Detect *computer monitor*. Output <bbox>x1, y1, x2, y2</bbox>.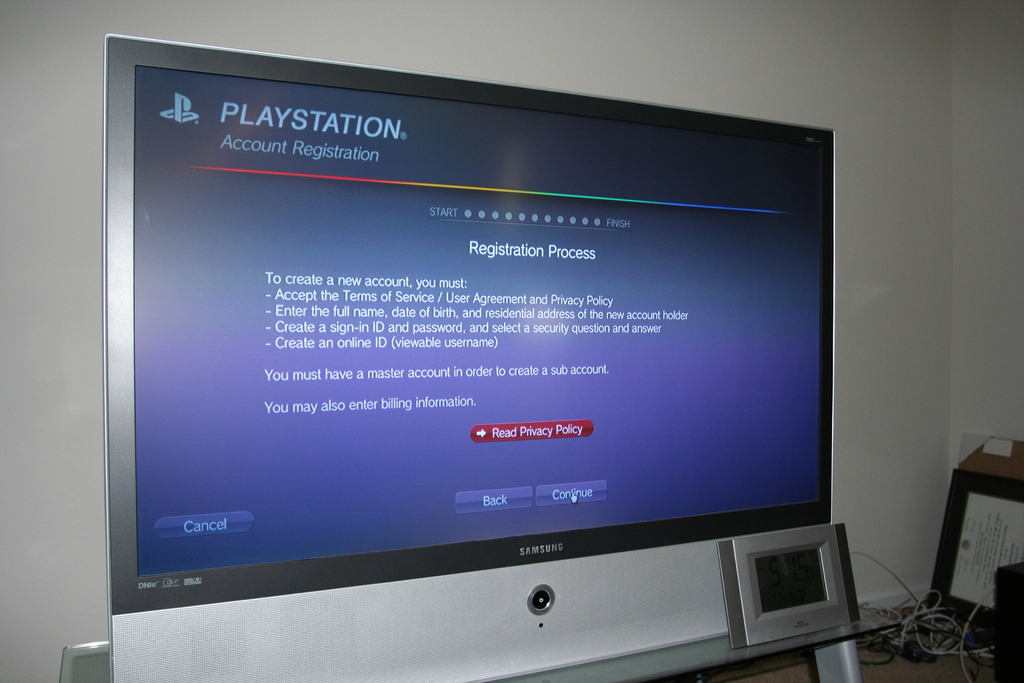
<bbox>60, 30, 879, 662</bbox>.
